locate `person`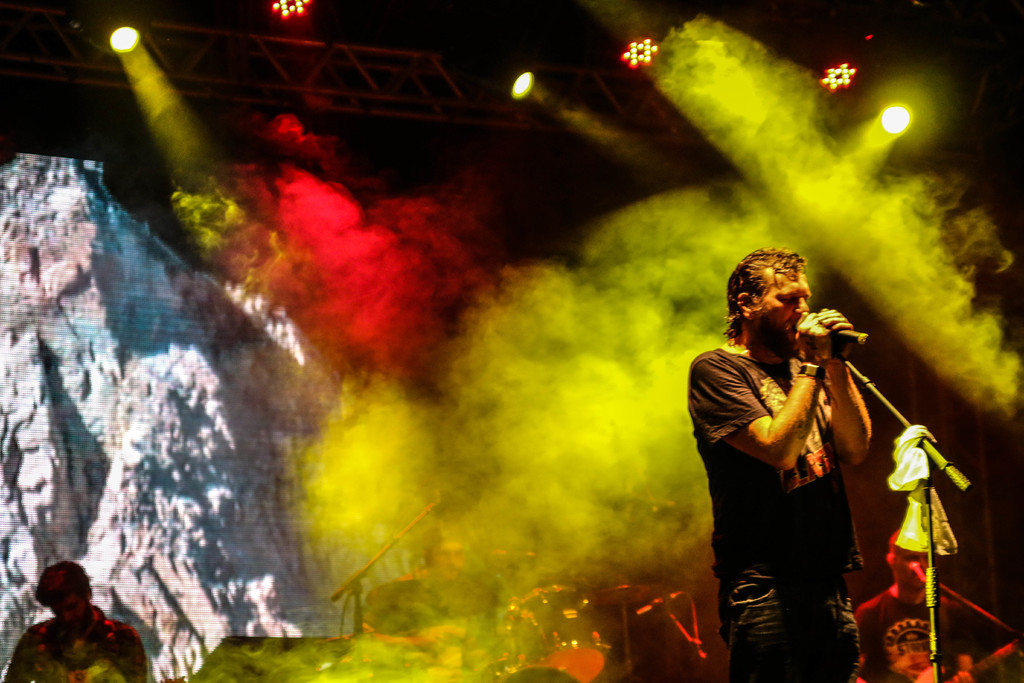
358, 524, 496, 652
